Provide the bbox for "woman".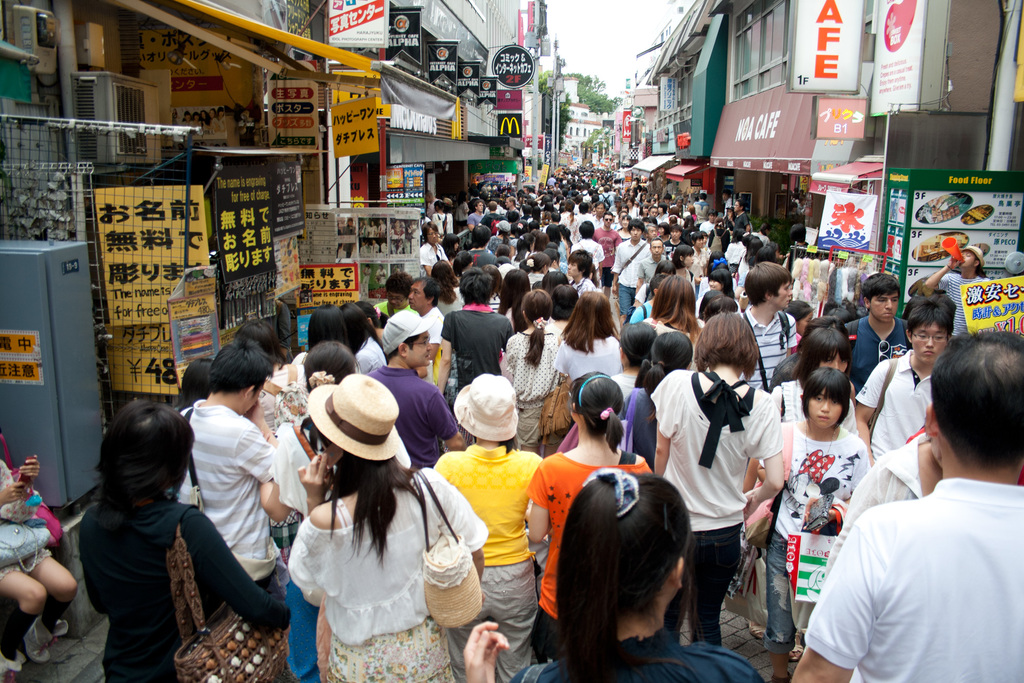
[left=640, top=272, right=700, bottom=341].
